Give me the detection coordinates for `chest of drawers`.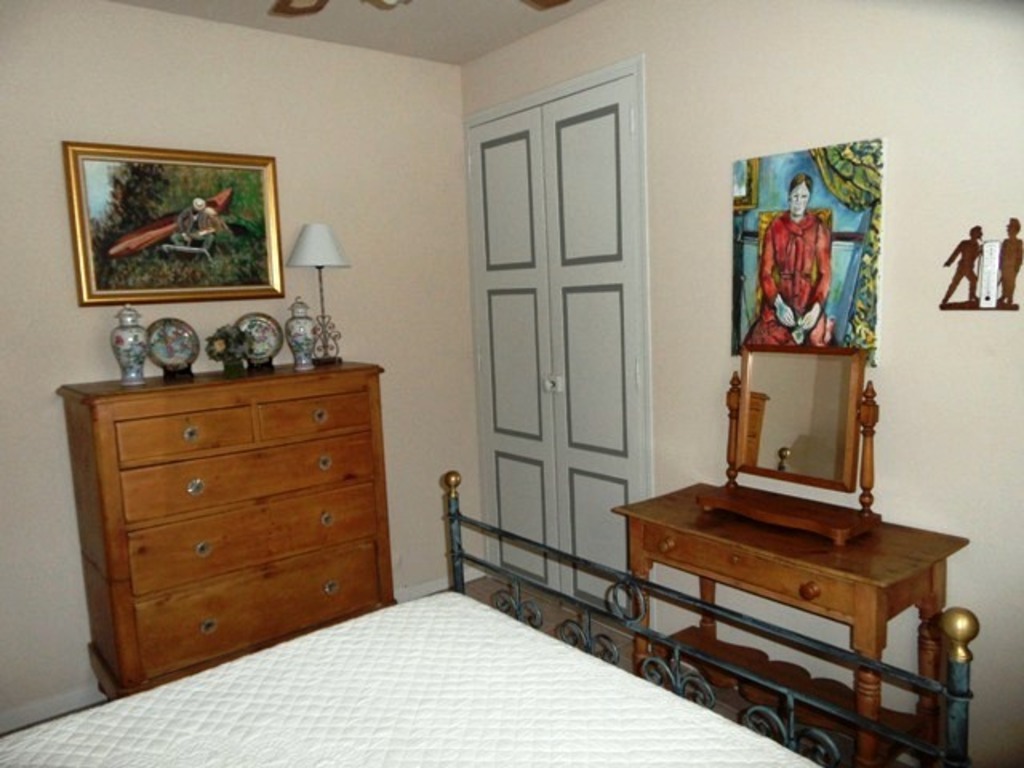
x1=611 y1=480 x2=966 y2=763.
